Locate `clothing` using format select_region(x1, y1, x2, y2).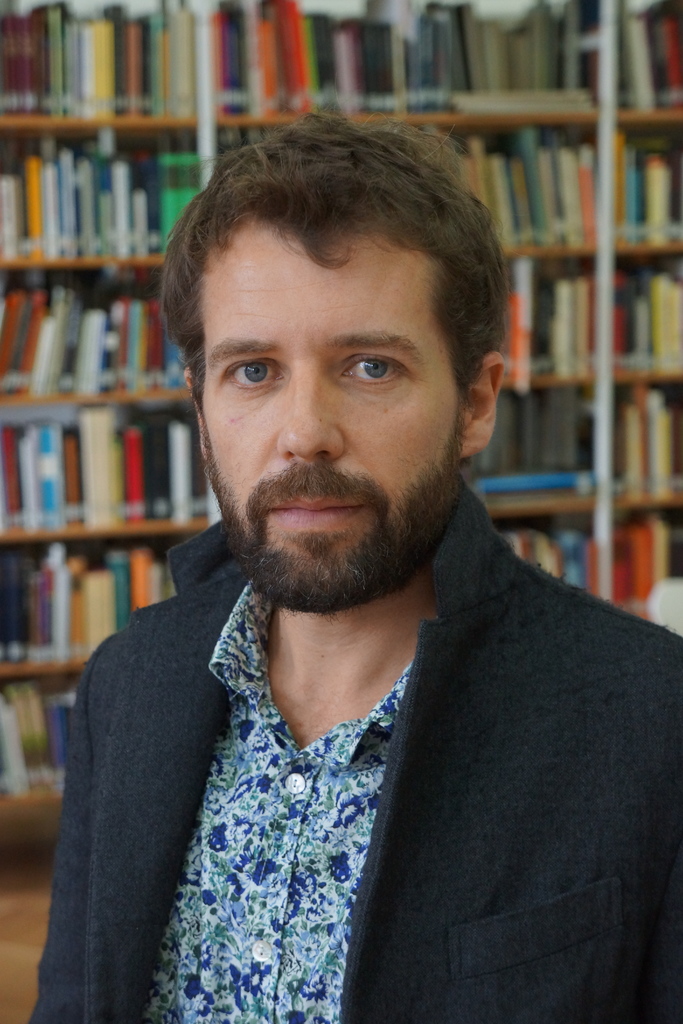
select_region(29, 347, 671, 1023).
